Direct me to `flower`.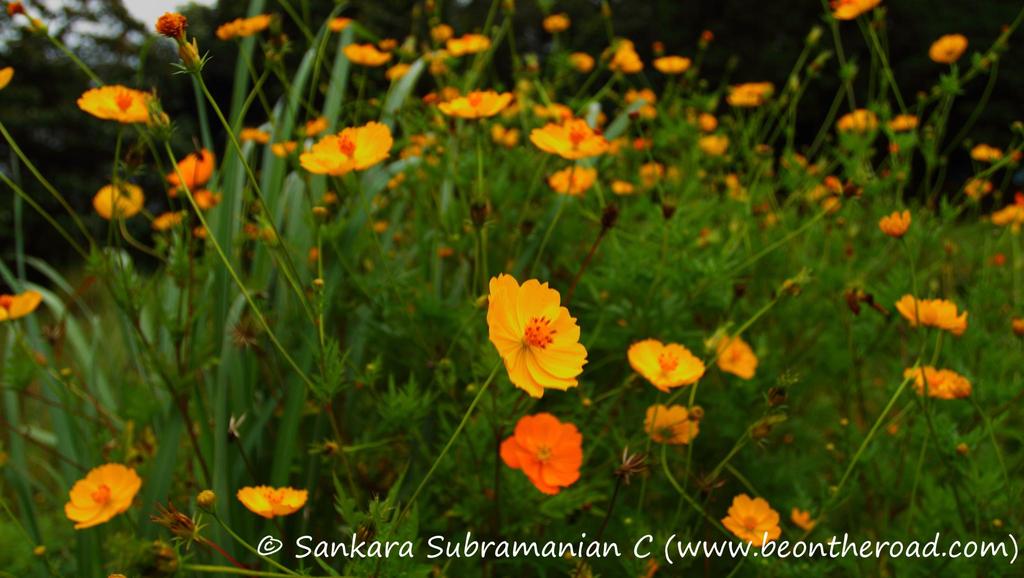
Direction: (left=596, top=37, right=642, bottom=74).
